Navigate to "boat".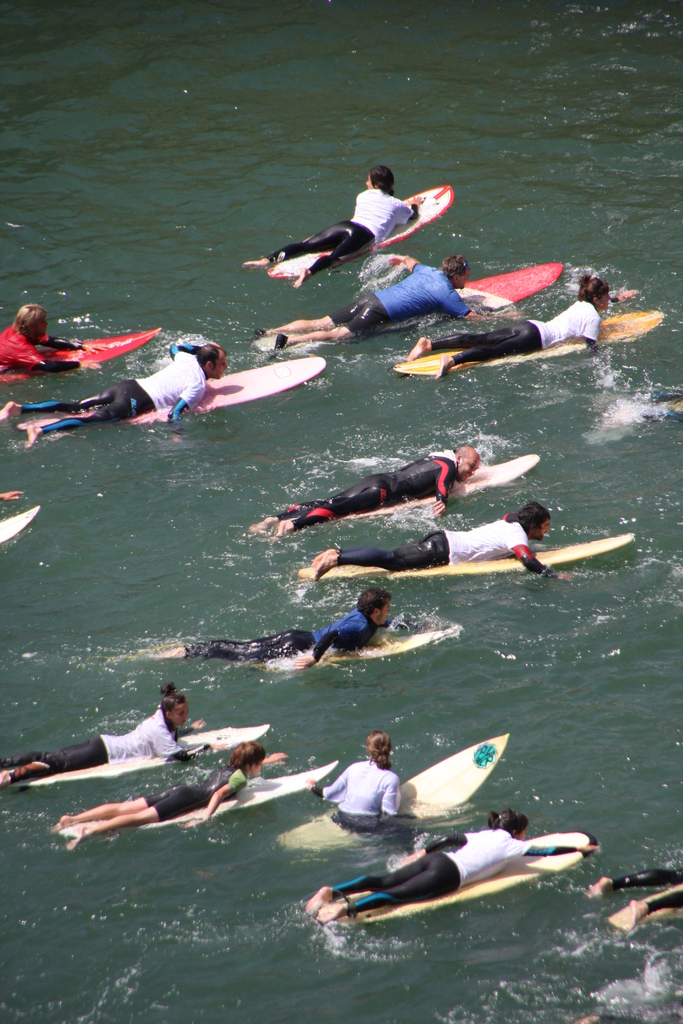
Navigation target: x1=20, y1=360, x2=323, y2=426.
